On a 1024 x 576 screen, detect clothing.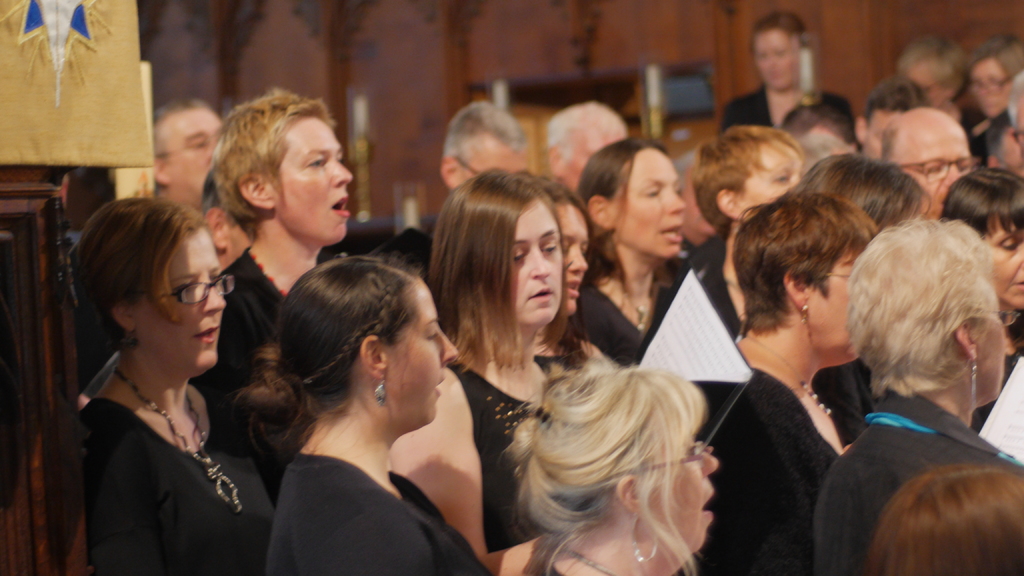
x1=280, y1=444, x2=506, y2=575.
